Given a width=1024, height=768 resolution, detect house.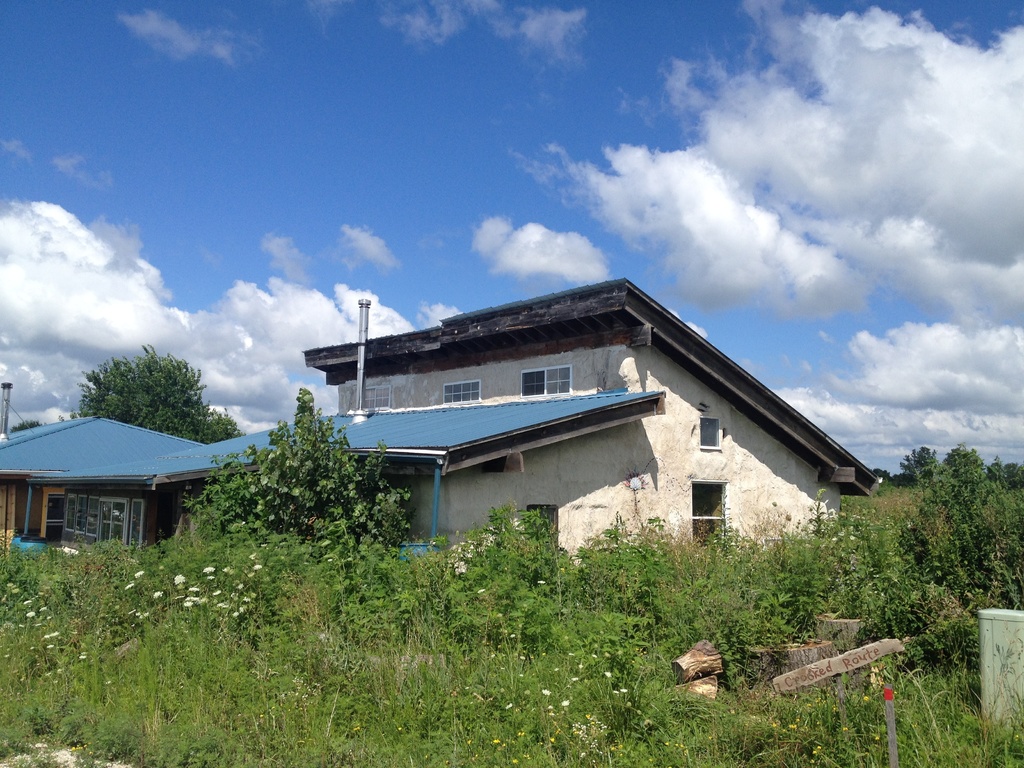
BBox(115, 429, 649, 569).
